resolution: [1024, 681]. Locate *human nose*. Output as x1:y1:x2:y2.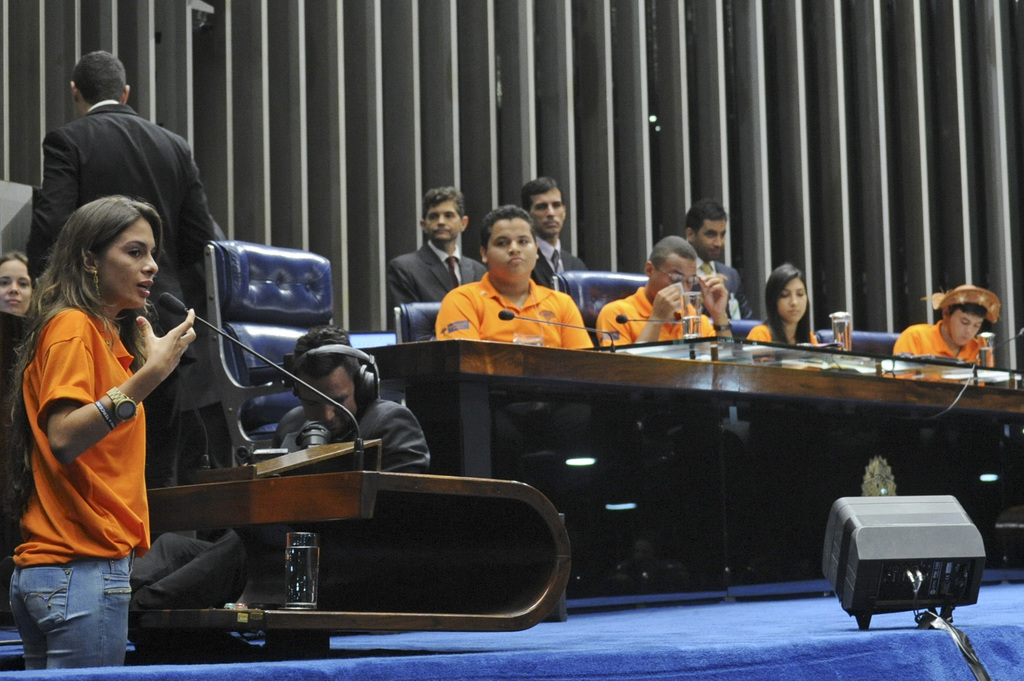
681:284:692:296.
